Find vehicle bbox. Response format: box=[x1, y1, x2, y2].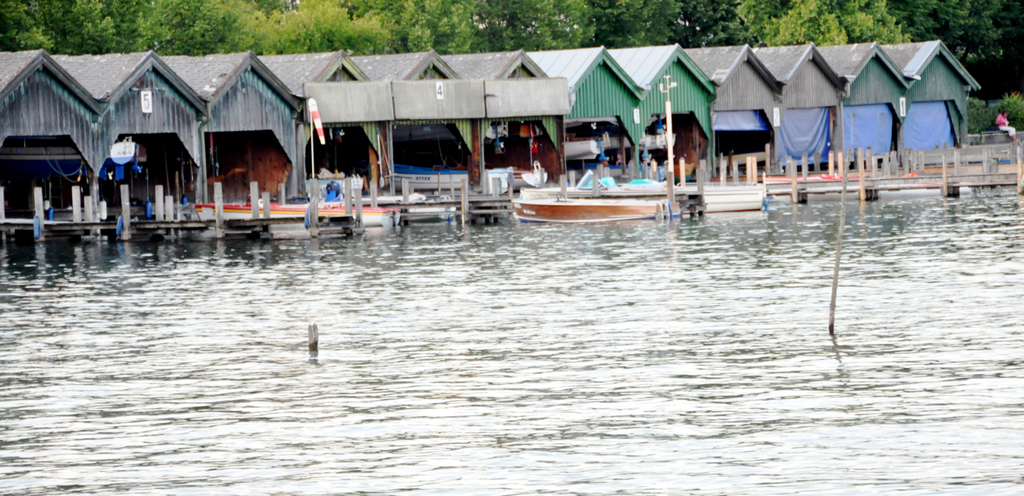
box=[701, 183, 774, 215].
